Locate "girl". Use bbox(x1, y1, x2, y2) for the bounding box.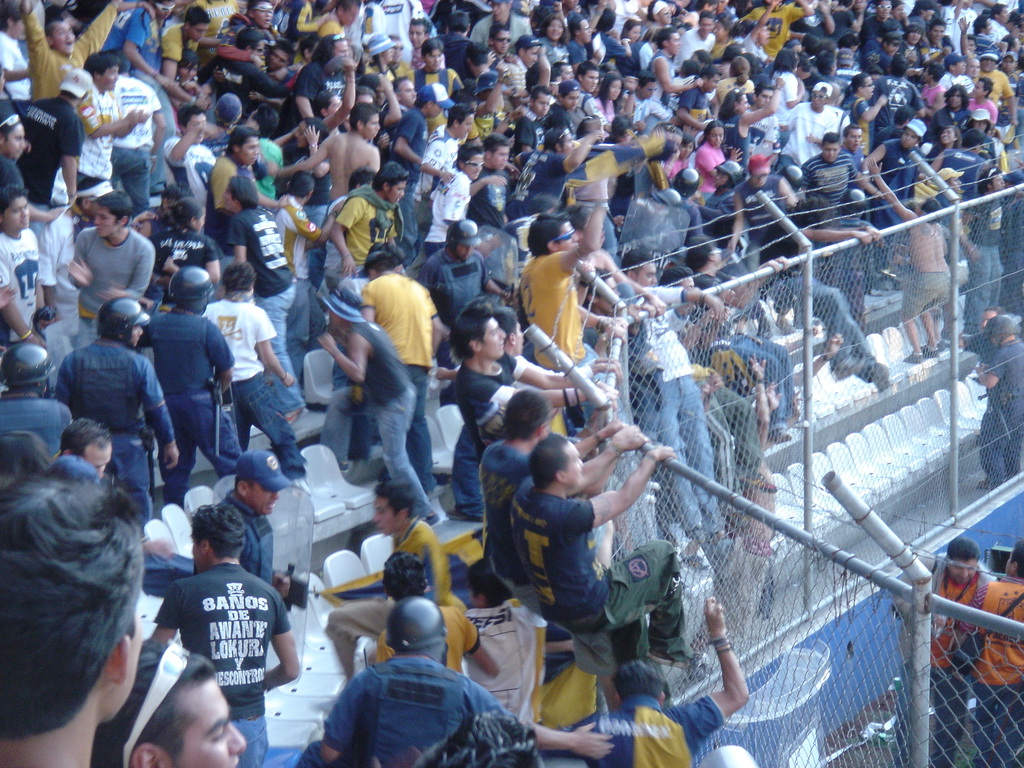
bbox(536, 11, 568, 68).
